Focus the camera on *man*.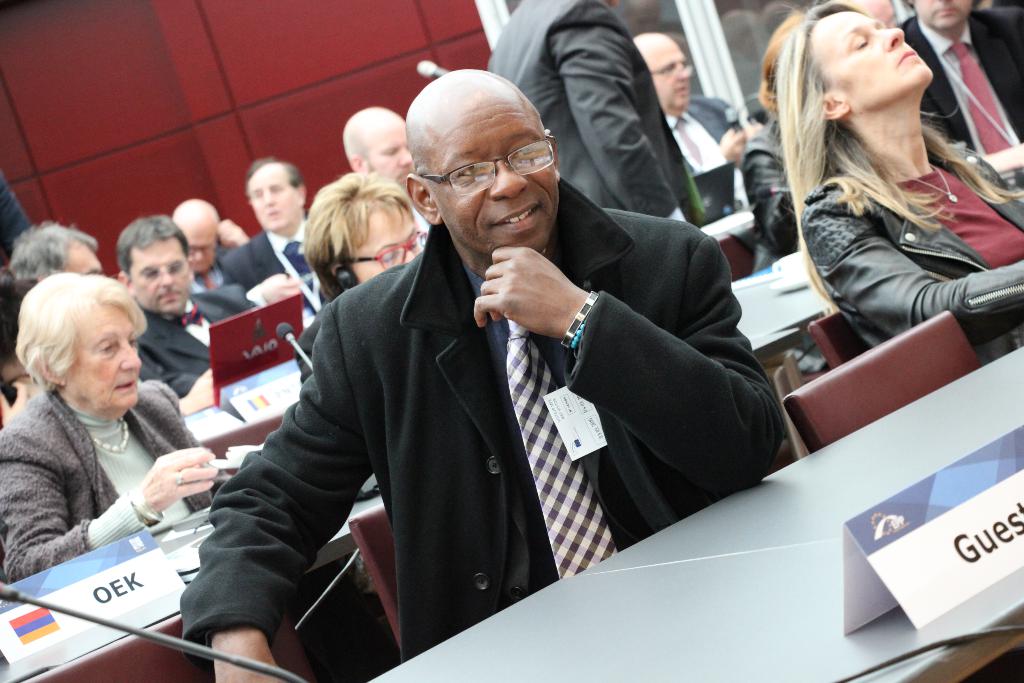
Focus region: 6,218,103,288.
